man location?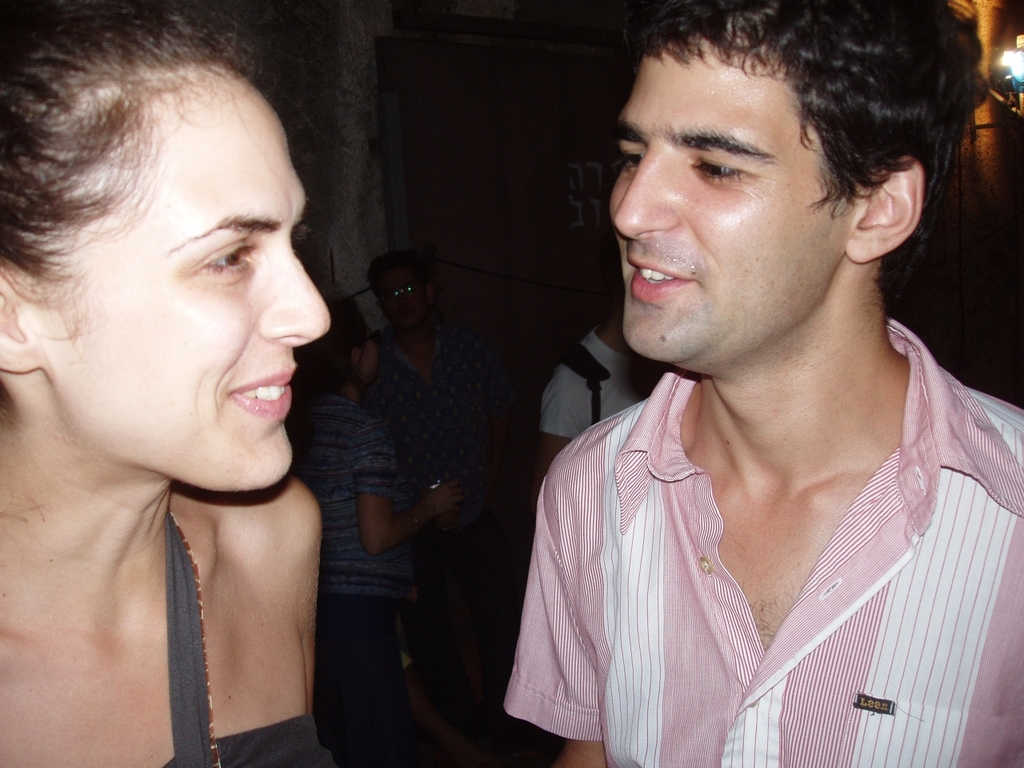
BBox(501, 0, 1021, 767)
